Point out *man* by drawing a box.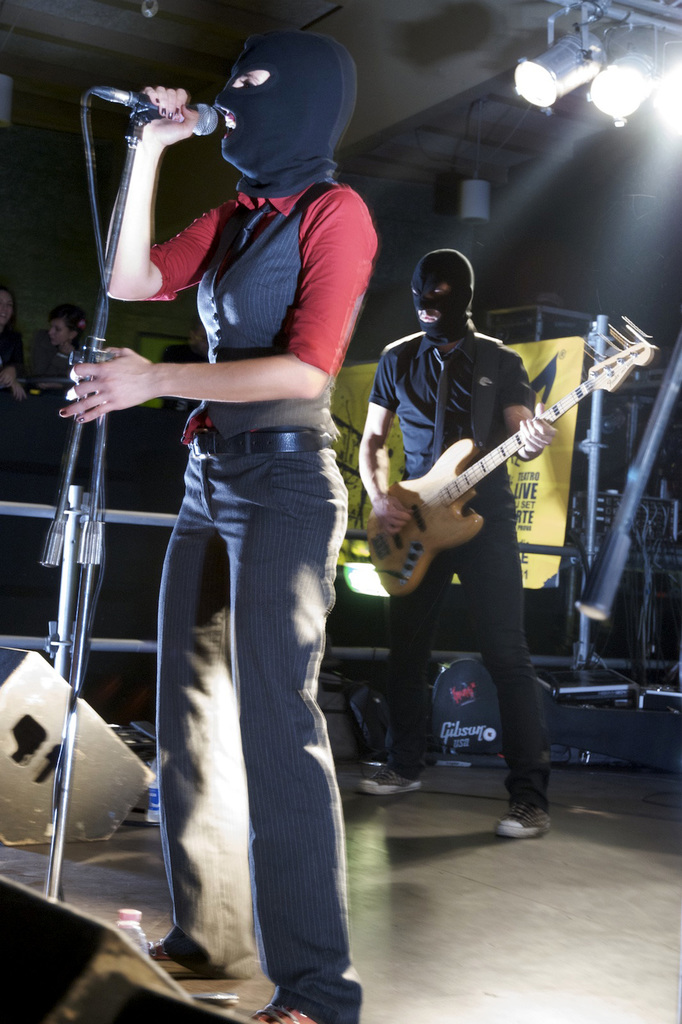
{"x1": 354, "y1": 248, "x2": 556, "y2": 840}.
